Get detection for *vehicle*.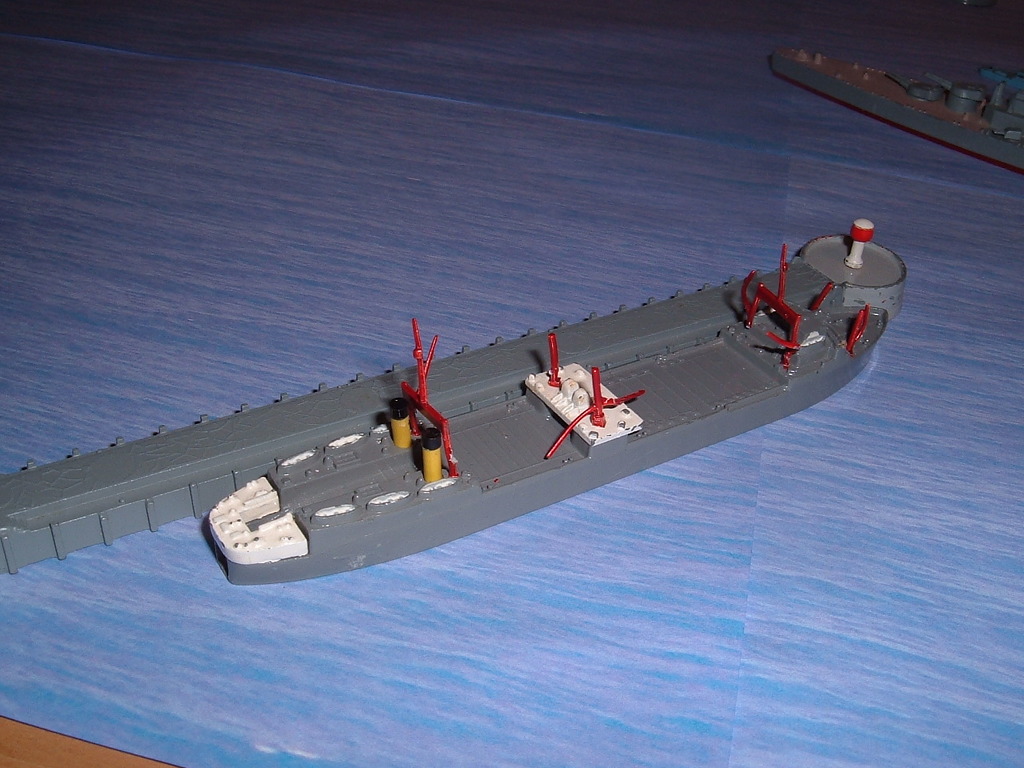
Detection: crop(202, 243, 889, 586).
